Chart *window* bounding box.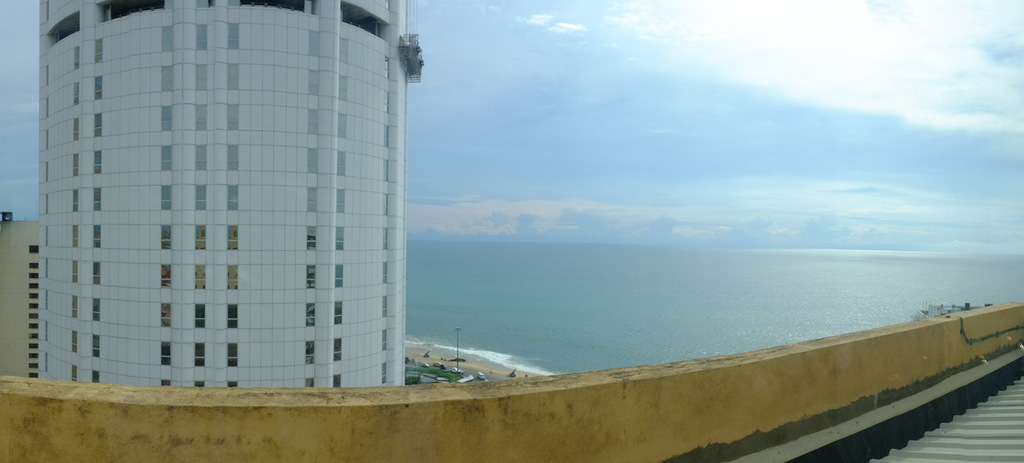
Charted: {"x1": 69, "y1": 366, "x2": 77, "y2": 381}.
